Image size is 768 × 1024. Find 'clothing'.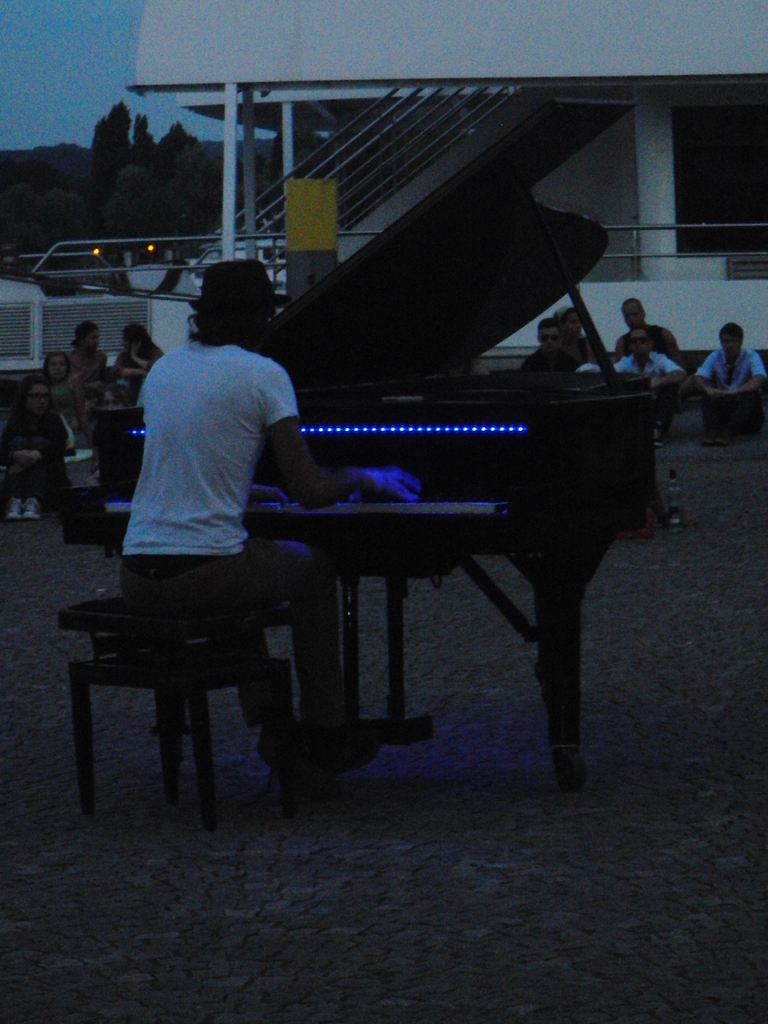
bbox(703, 349, 767, 428).
